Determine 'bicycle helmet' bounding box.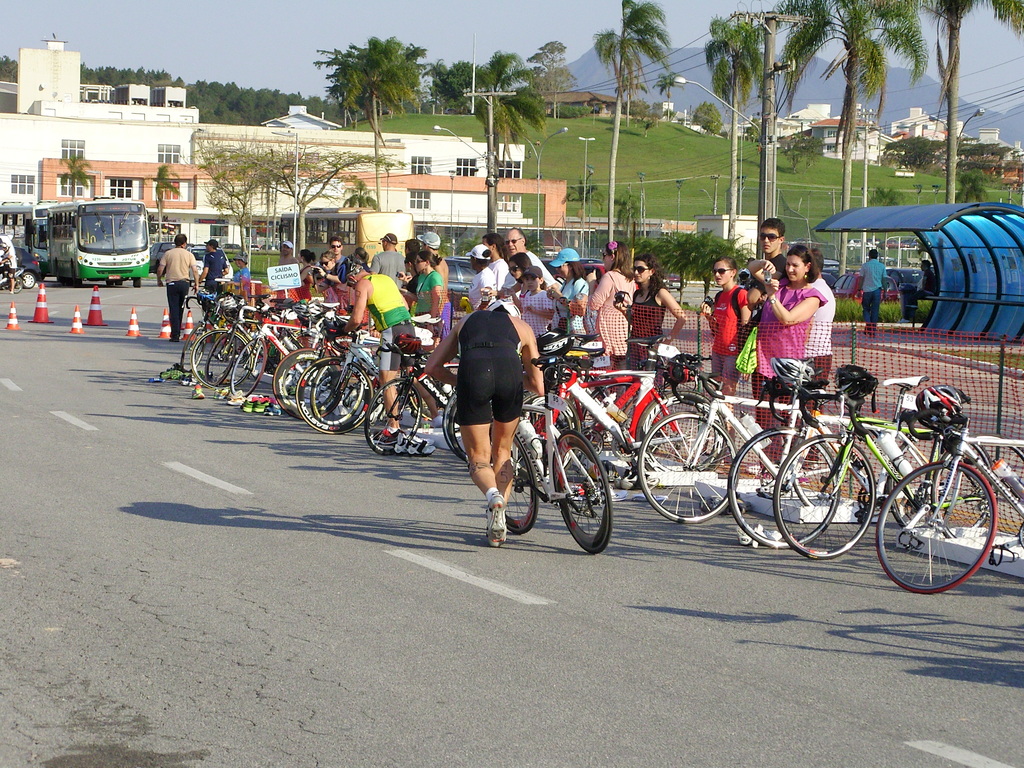
Determined: detection(291, 306, 307, 317).
